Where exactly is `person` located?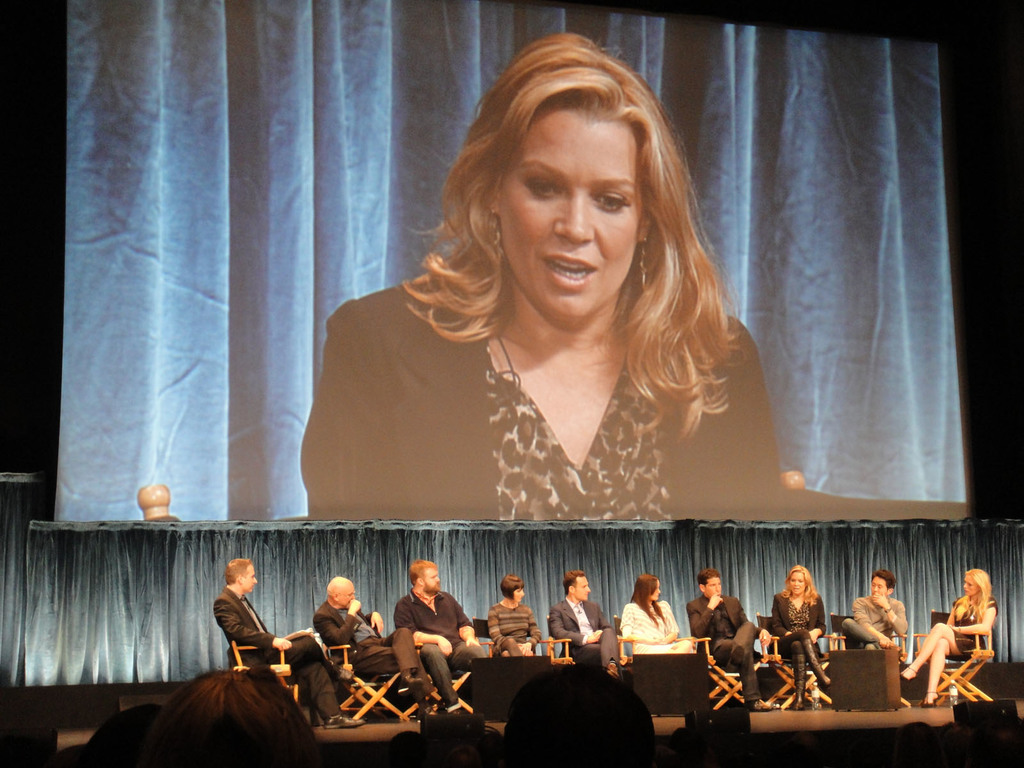
Its bounding box is {"x1": 844, "y1": 564, "x2": 908, "y2": 657}.
